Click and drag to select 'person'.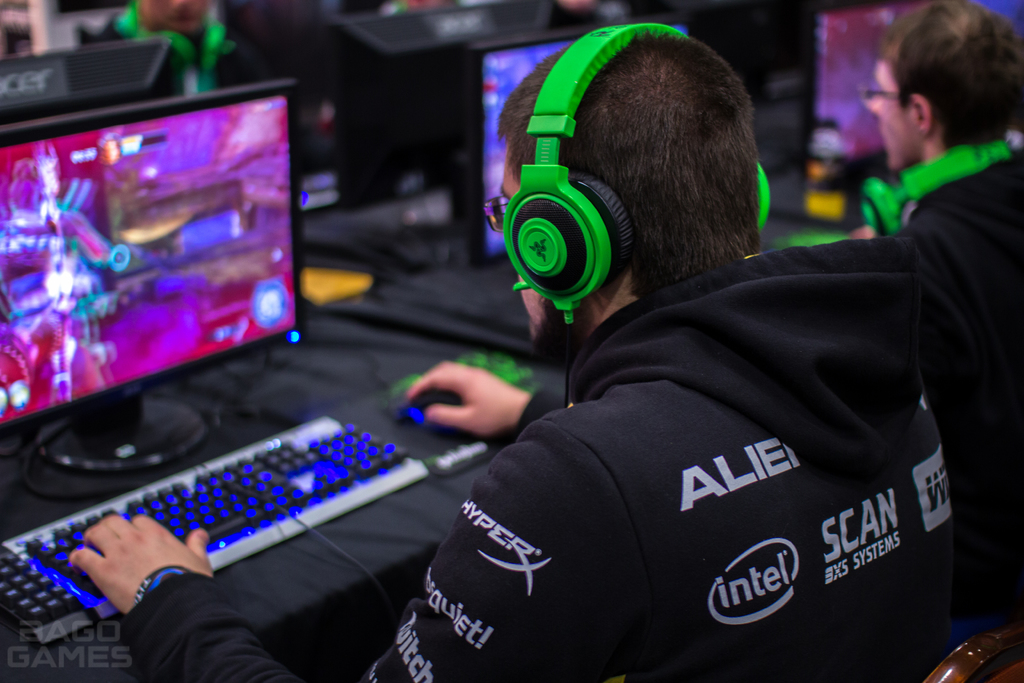
Selection: 69/31/948/682.
